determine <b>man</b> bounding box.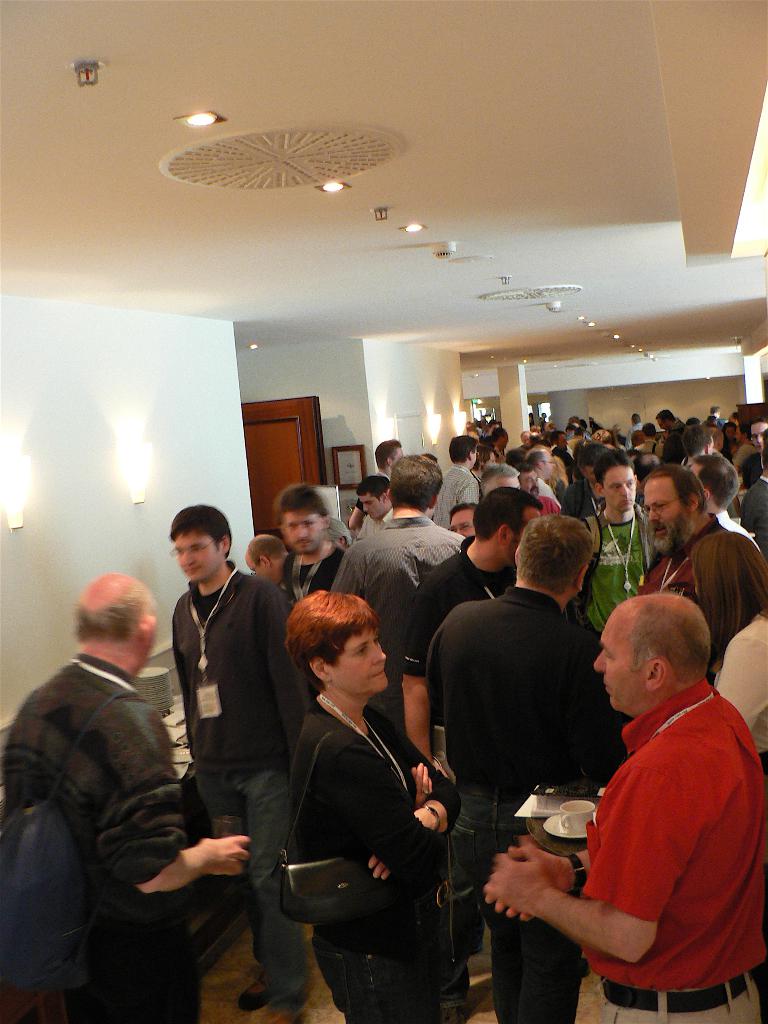
Determined: bbox=[474, 461, 529, 494].
